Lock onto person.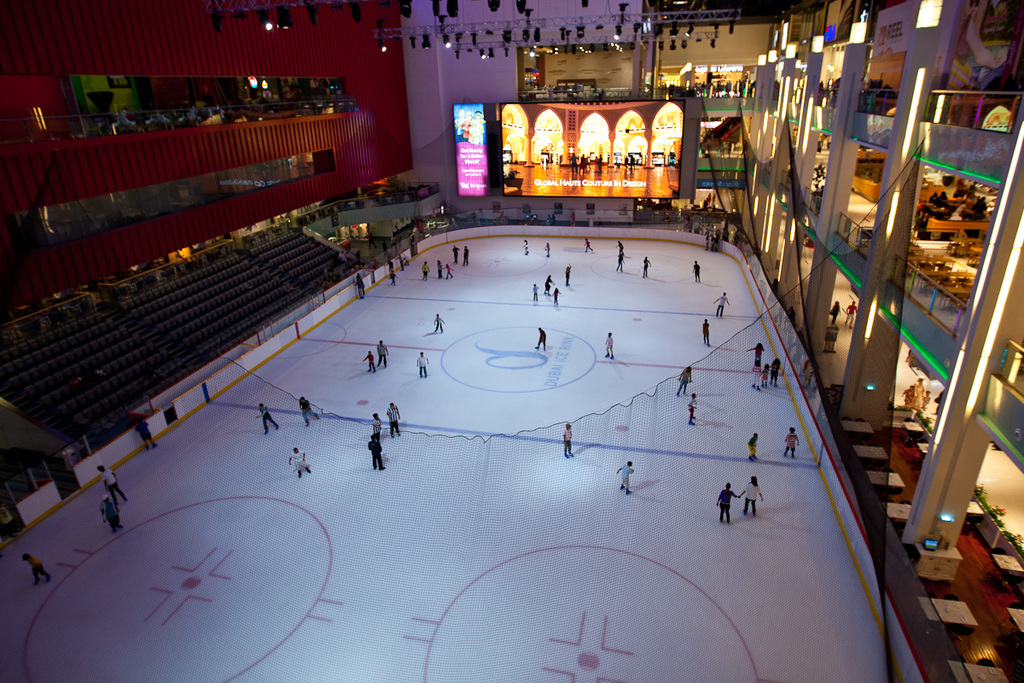
Locked: x1=689, y1=392, x2=696, y2=423.
